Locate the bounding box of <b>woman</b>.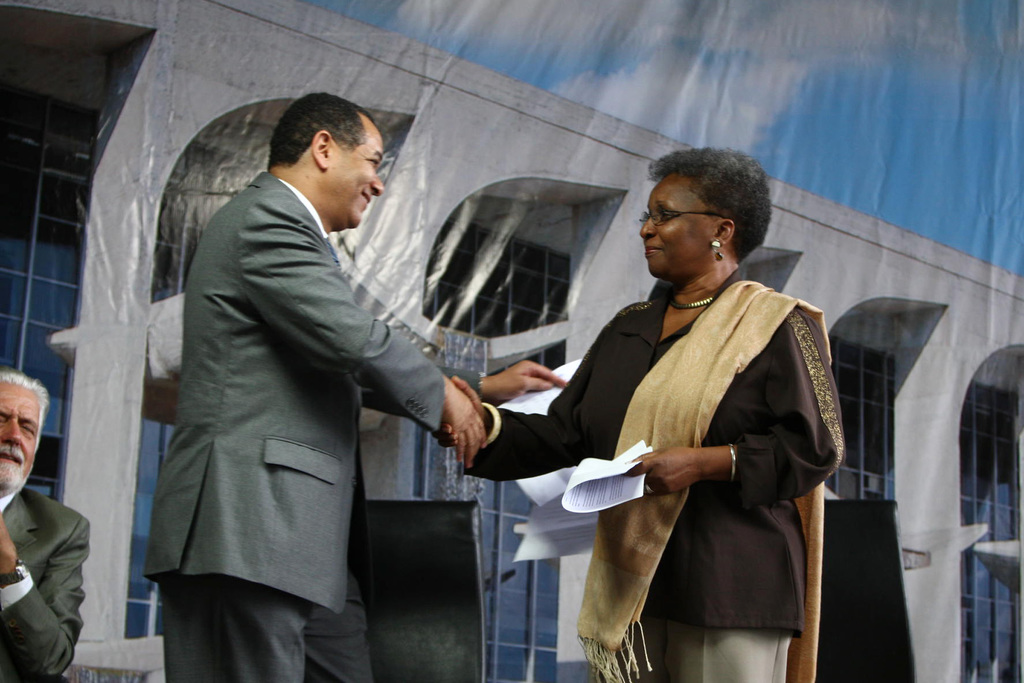
Bounding box: Rect(433, 147, 856, 682).
